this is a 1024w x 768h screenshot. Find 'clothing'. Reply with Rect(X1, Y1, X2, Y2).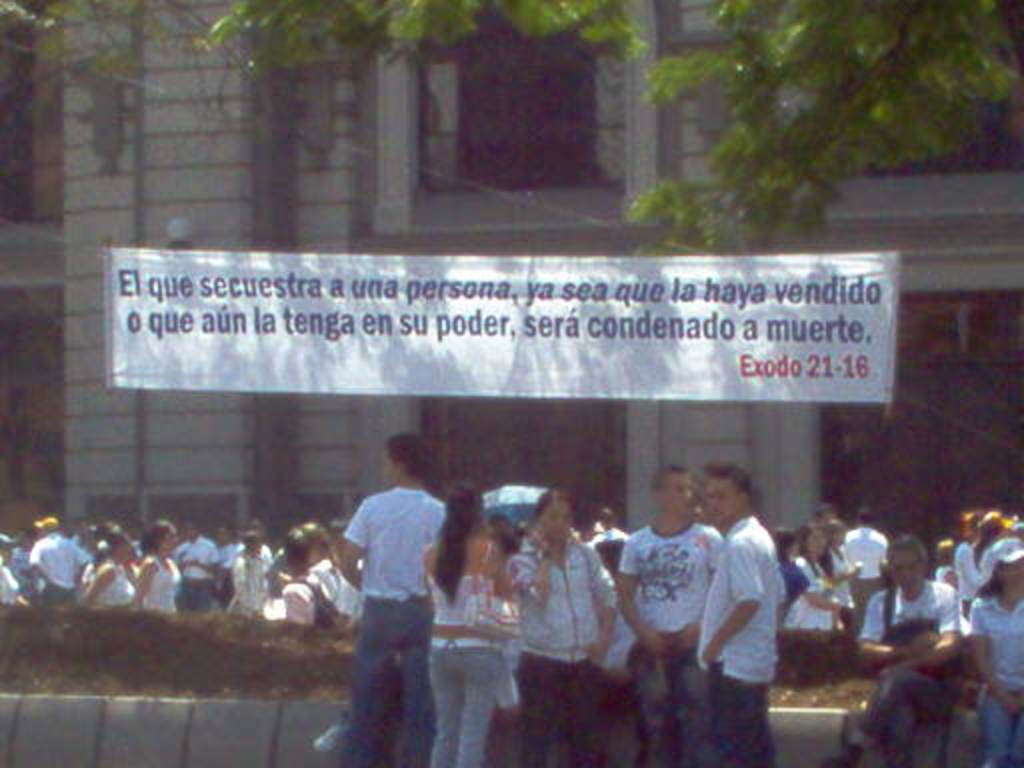
Rect(178, 530, 224, 618).
